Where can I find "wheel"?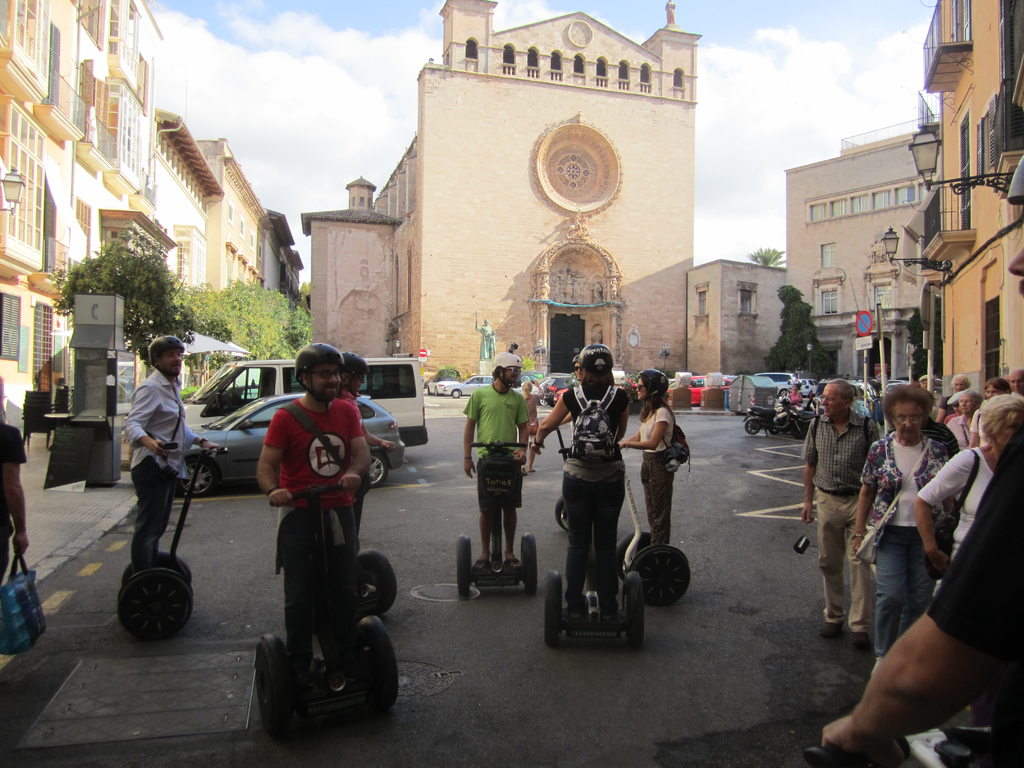
You can find it at 620,573,646,653.
